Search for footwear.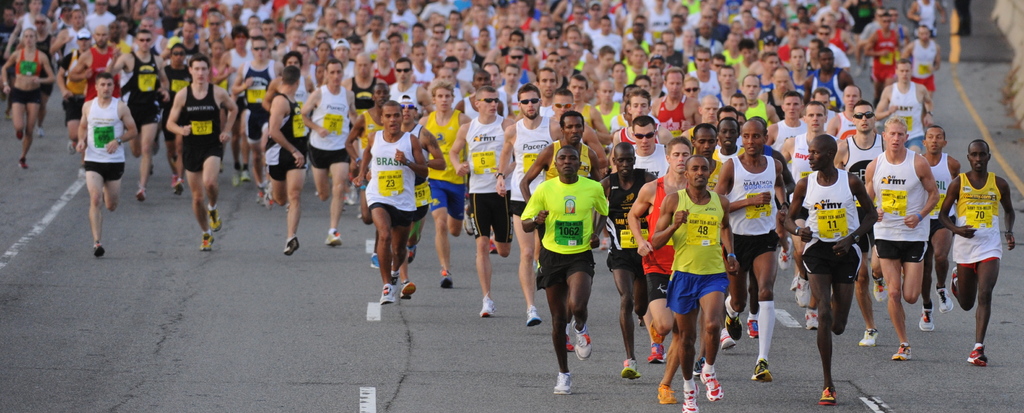
Found at bbox=[872, 275, 883, 299].
